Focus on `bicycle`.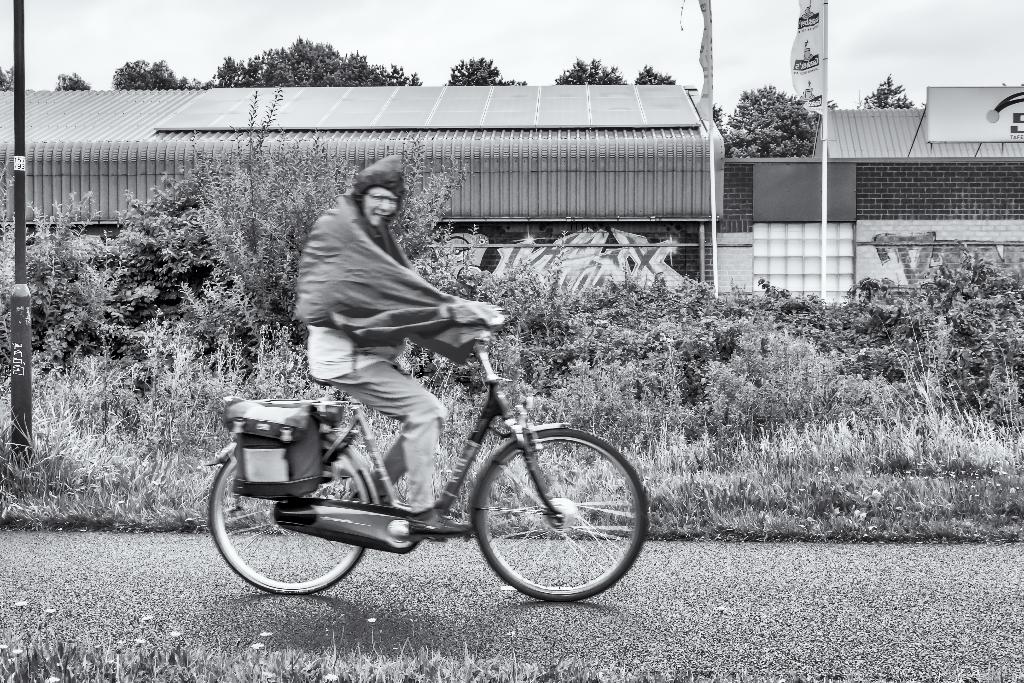
Focused at region(169, 344, 703, 596).
